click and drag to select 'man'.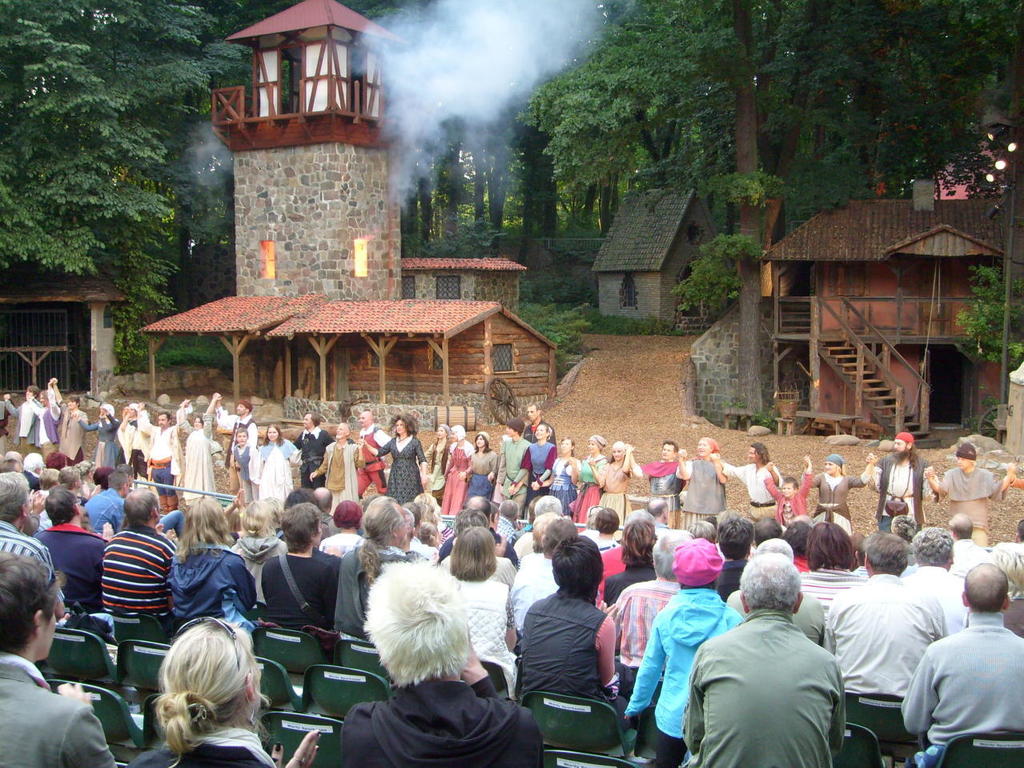
Selection: x1=215 y1=394 x2=267 y2=515.
